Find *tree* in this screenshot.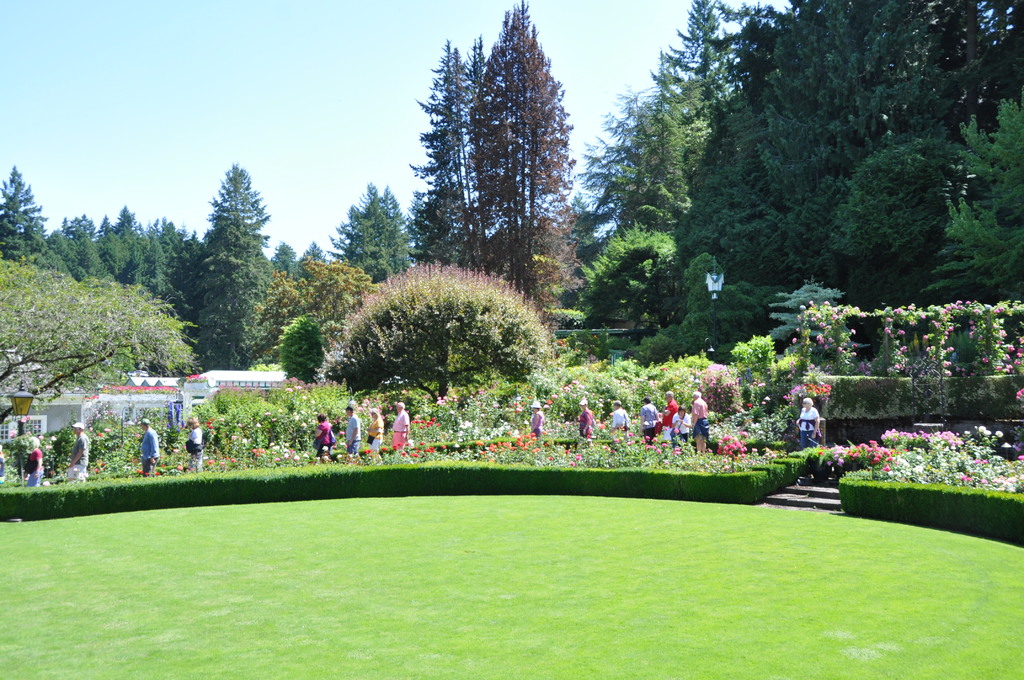
The bounding box for *tree* is 922:106:1023:299.
